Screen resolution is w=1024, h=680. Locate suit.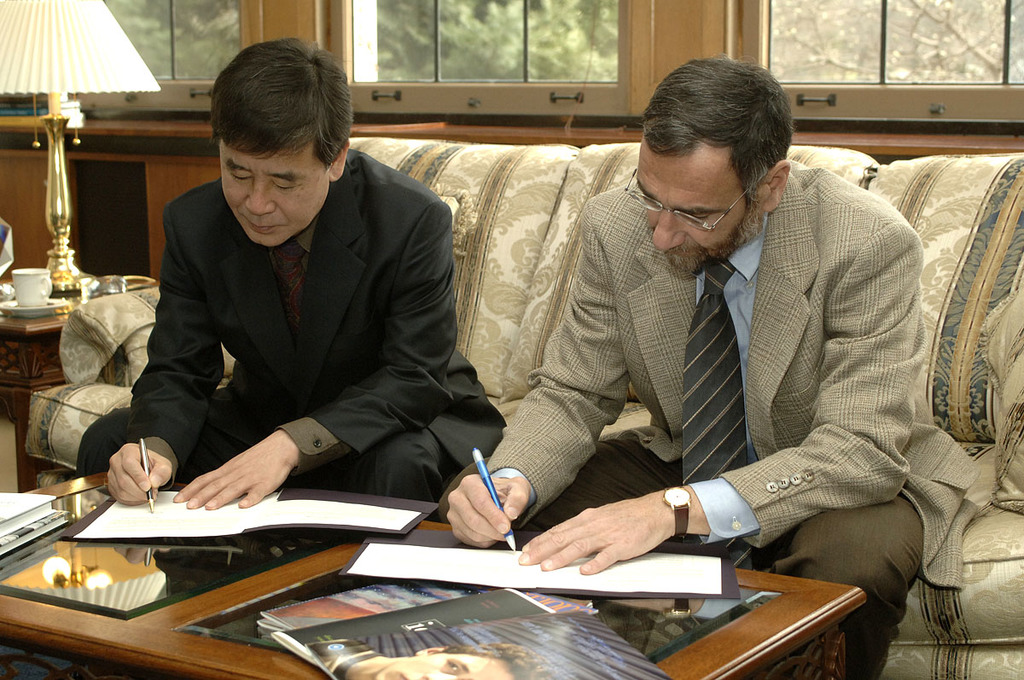
box(106, 113, 498, 541).
